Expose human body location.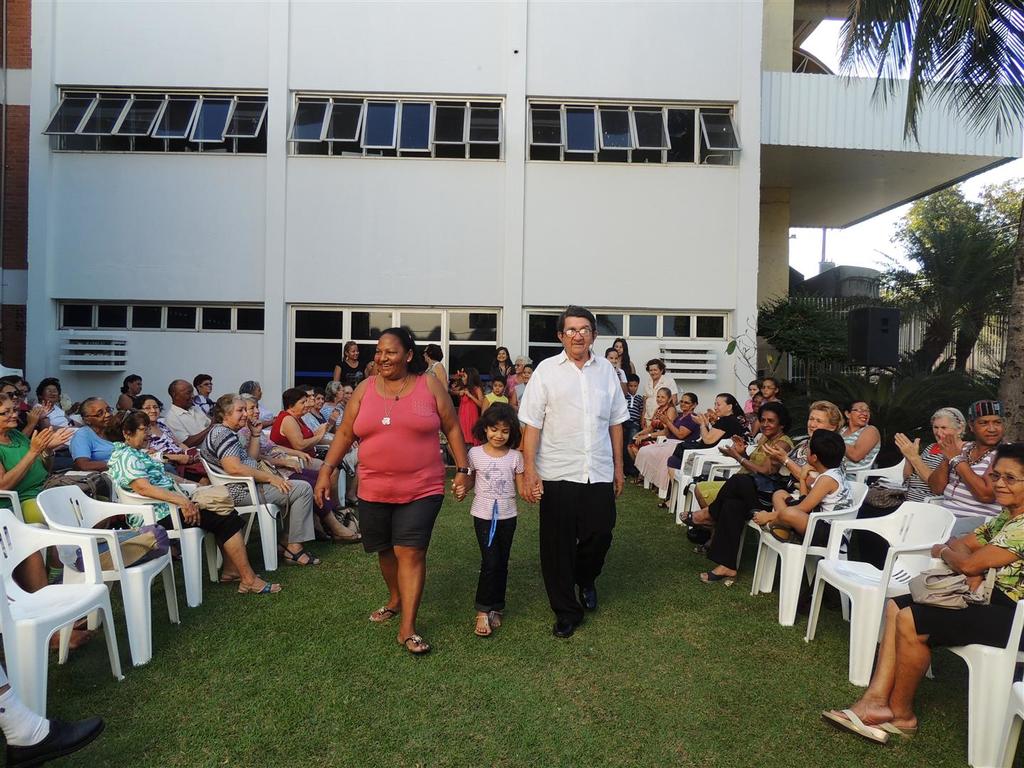
Exposed at select_region(818, 503, 1023, 750).
